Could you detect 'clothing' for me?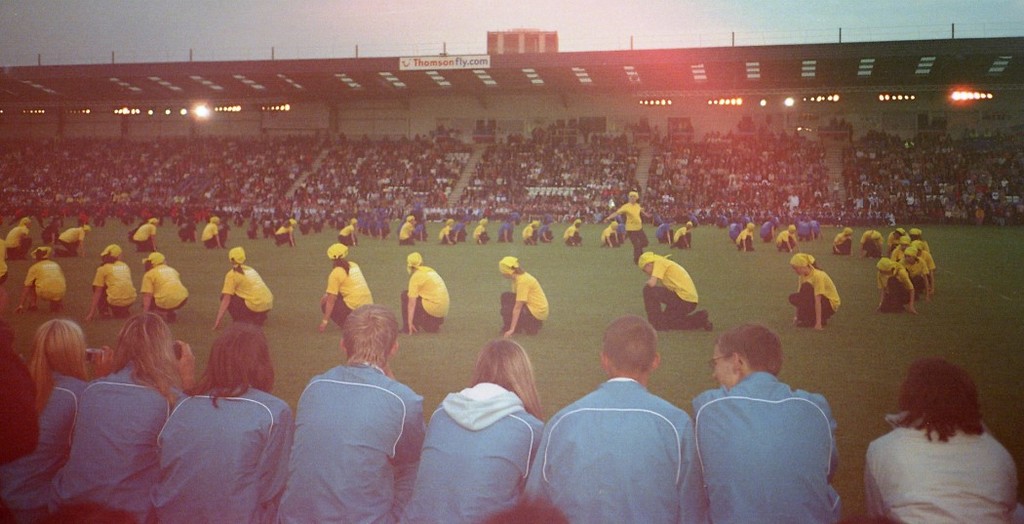
Detection result: <region>856, 425, 1023, 523</region>.
